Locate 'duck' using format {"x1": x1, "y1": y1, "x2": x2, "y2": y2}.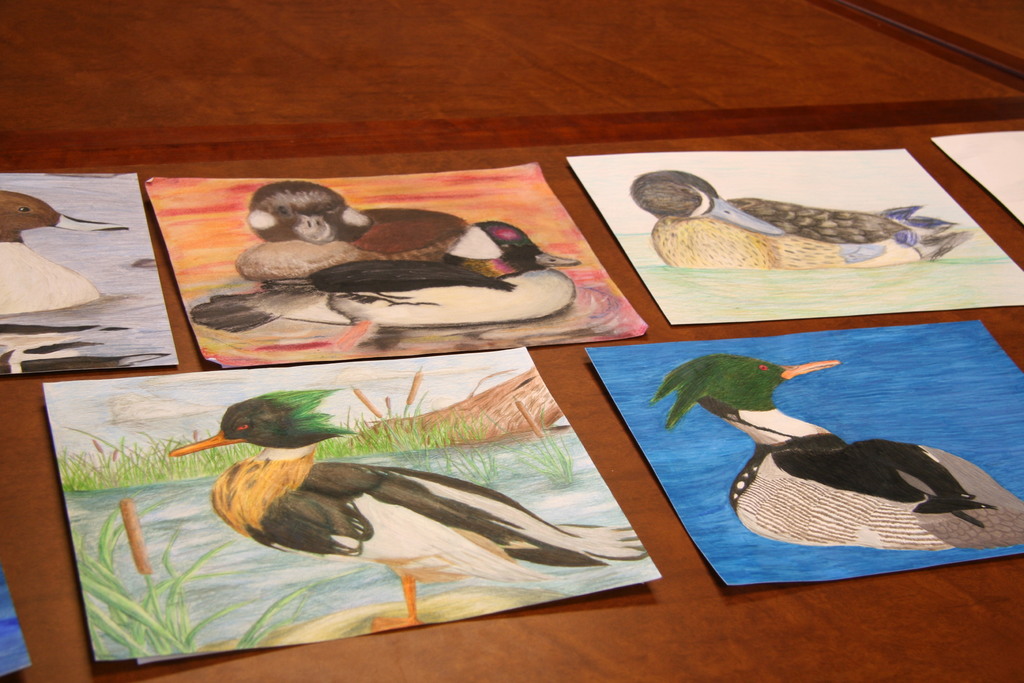
{"x1": 629, "y1": 169, "x2": 971, "y2": 266}.
